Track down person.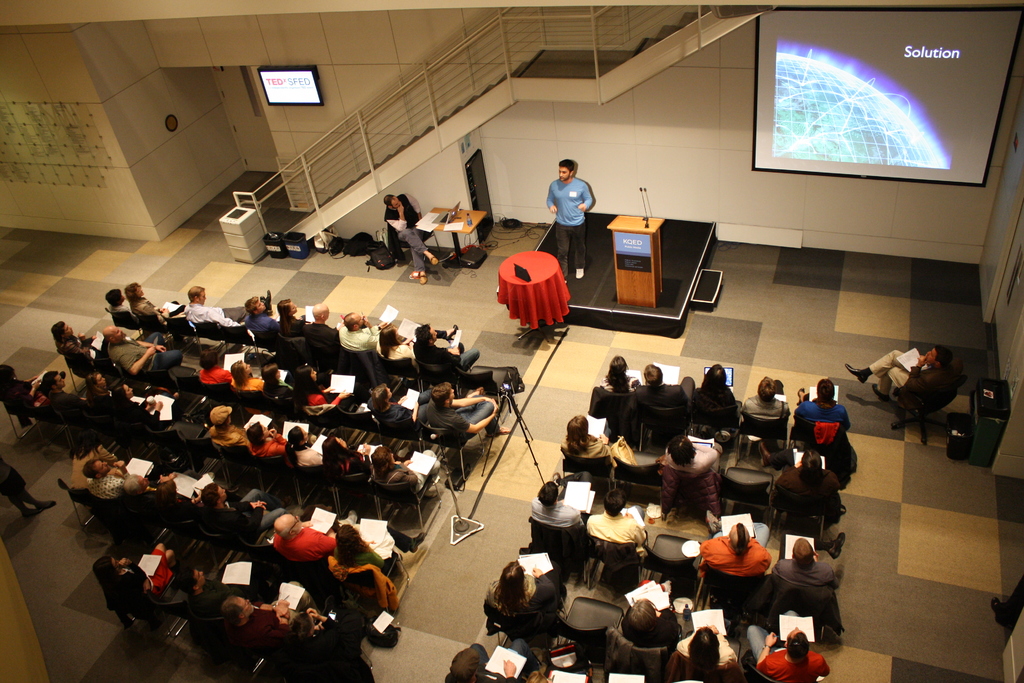
Tracked to (x1=688, y1=360, x2=740, y2=420).
